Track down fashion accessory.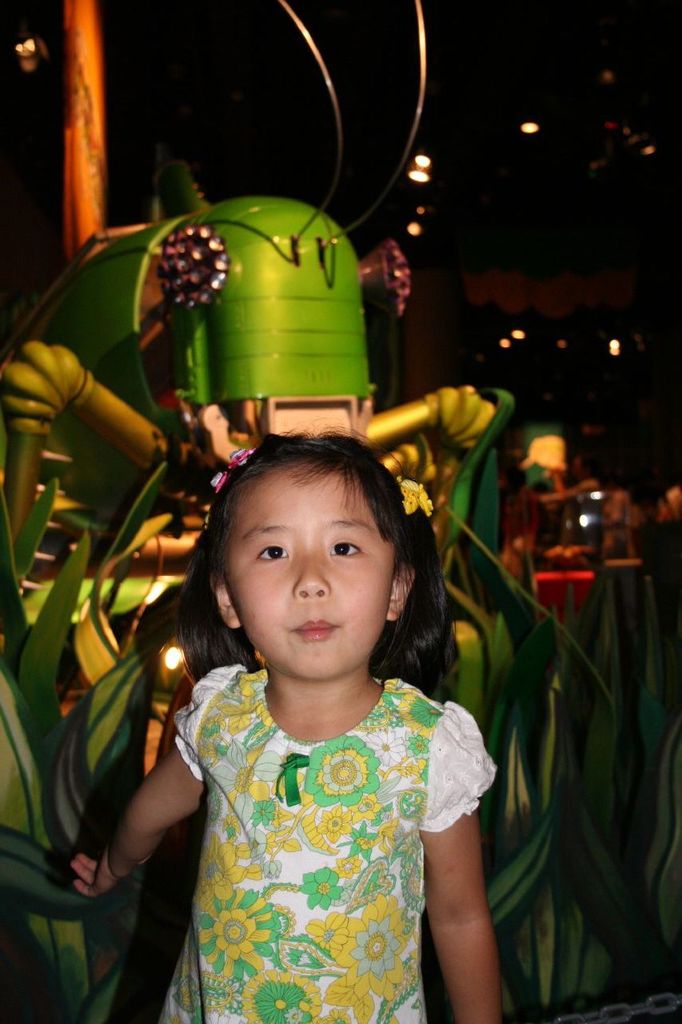
Tracked to [left=208, top=440, right=252, bottom=503].
